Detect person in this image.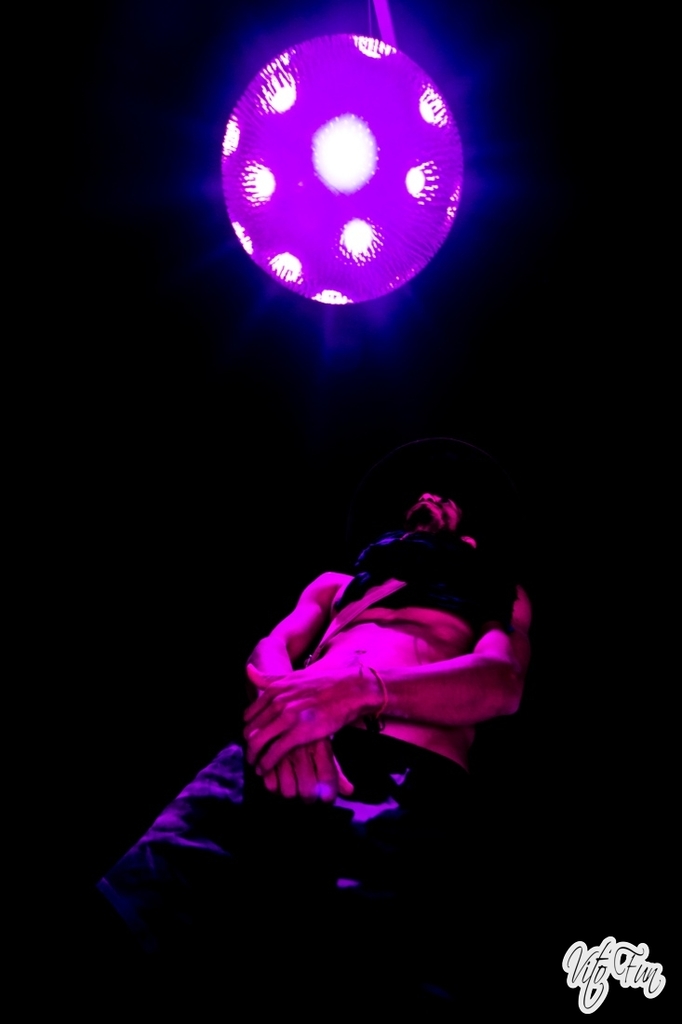
Detection: left=37, top=477, right=543, bottom=1023.
